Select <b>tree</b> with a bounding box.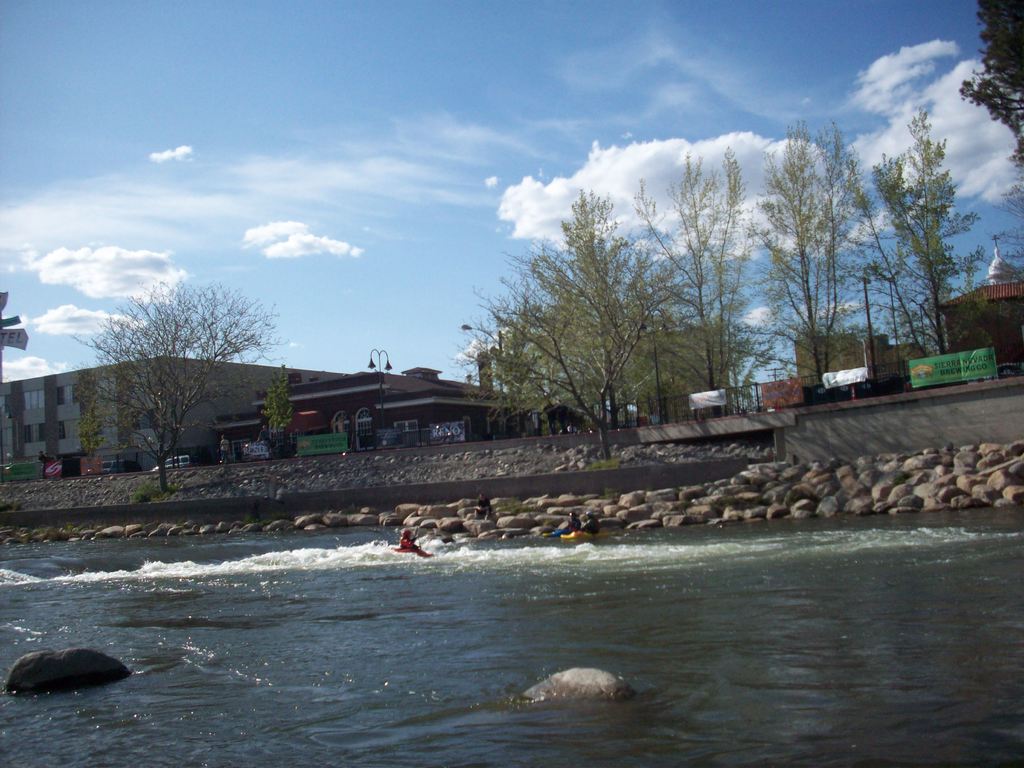
[left=956, top=0, right=1023, bottom=170].
